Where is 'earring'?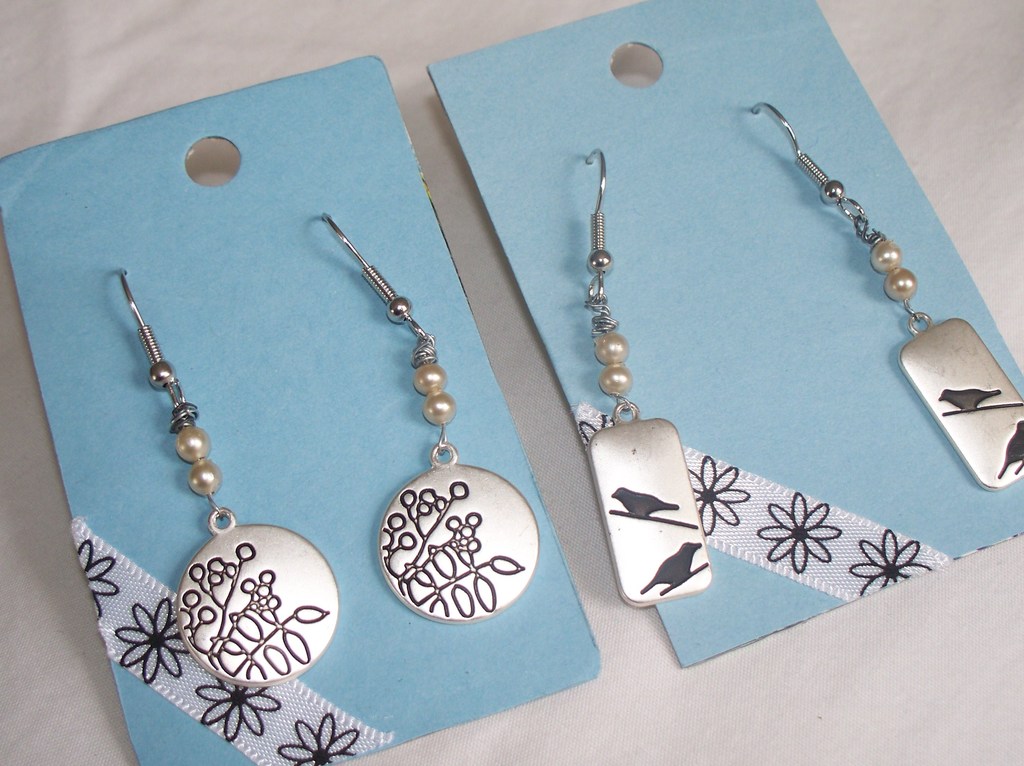
x1=319, y1=210, x2=538, y2=621.
